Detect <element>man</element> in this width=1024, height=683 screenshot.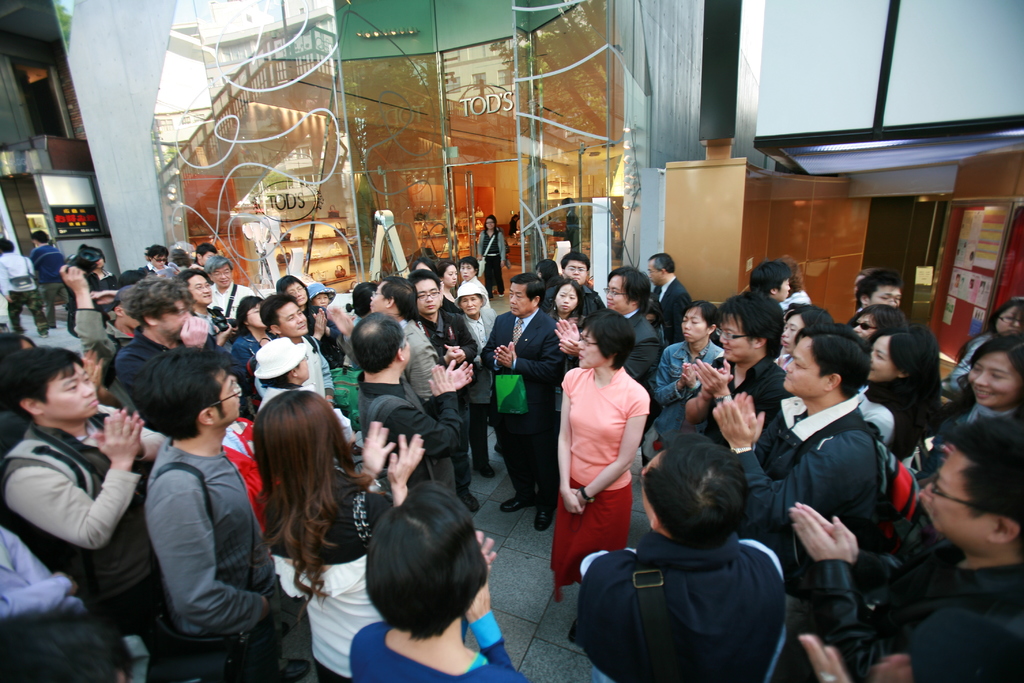
Detection: x1=552 y1=267 x2=669 y2=399.
